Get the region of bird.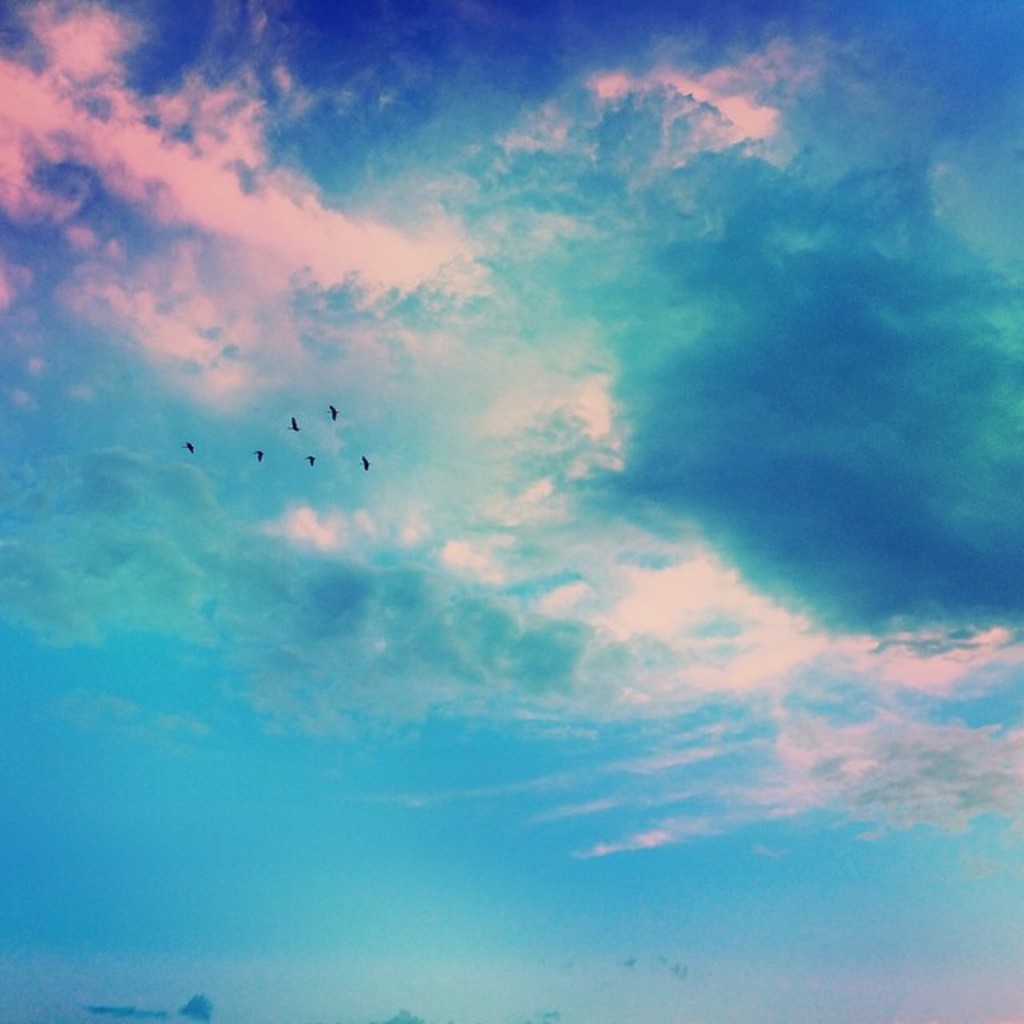
358, 456, 370, 475.
